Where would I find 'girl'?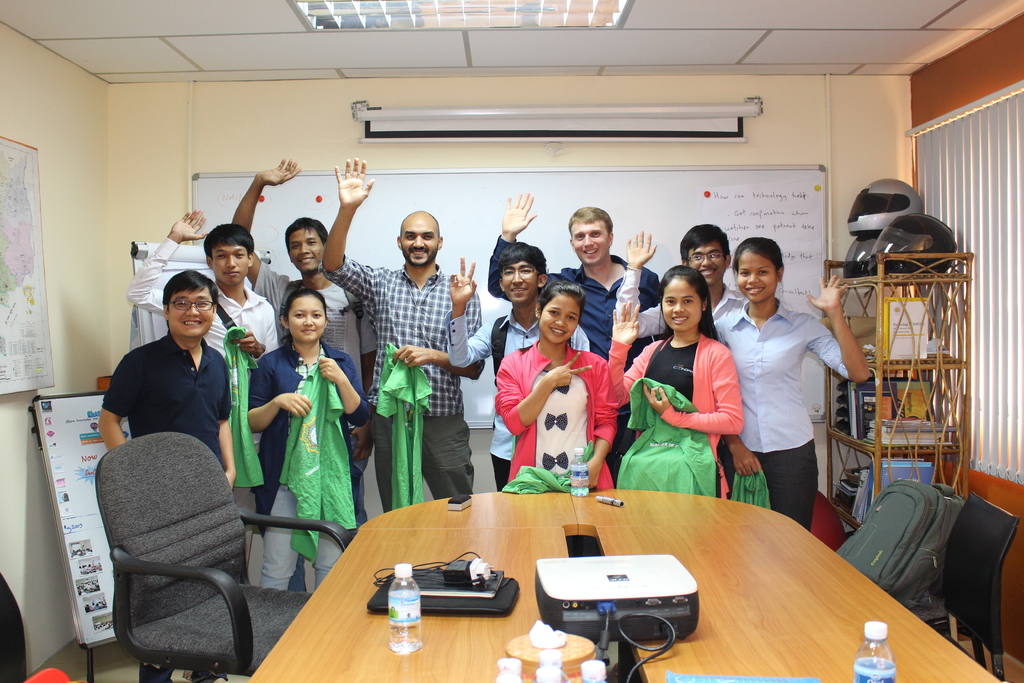
At x1=613, y1=235, x2=872, y2=534.
